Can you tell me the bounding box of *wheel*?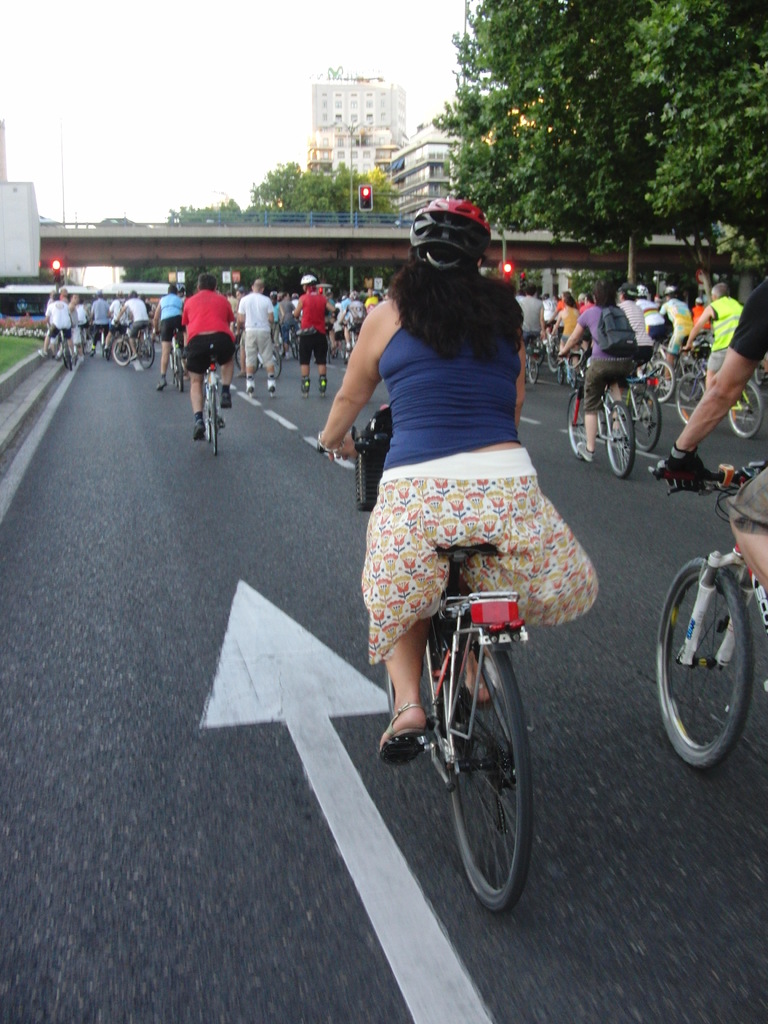
(x1=676, y1=371, x2=707, y2=424).
